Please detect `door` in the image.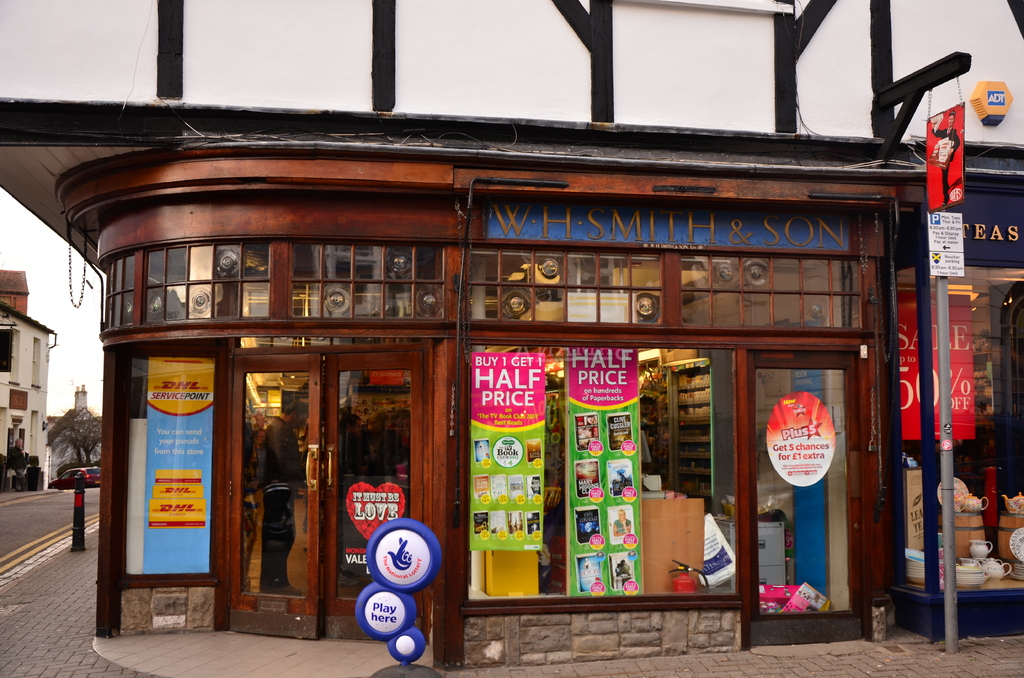
[x1=750, y1=352, x2=869, y2=643].
